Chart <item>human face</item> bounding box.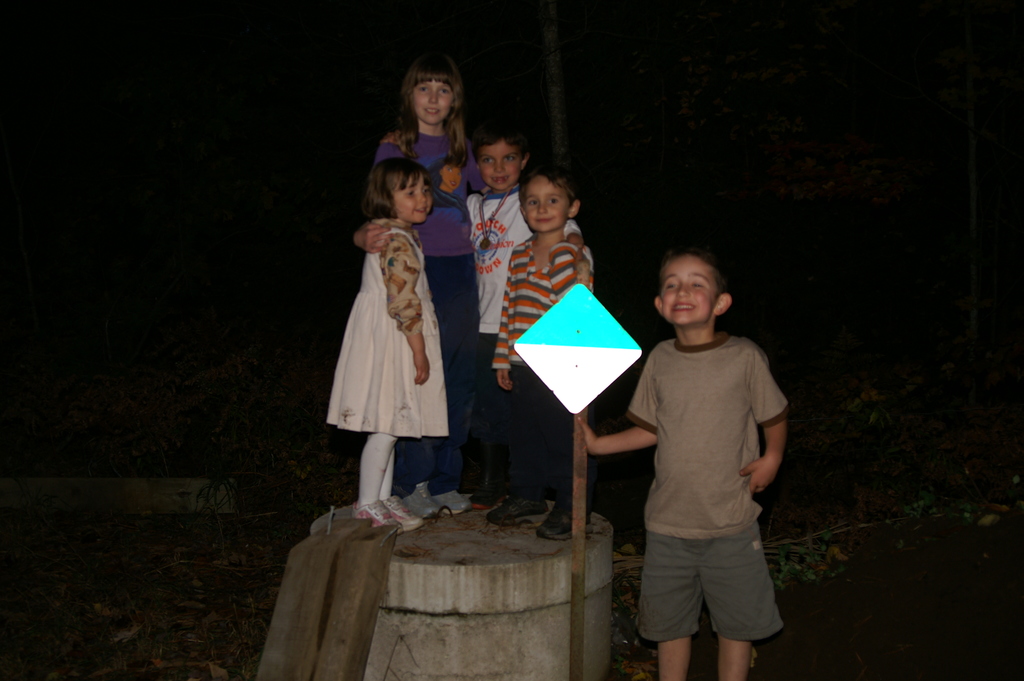
Charted: 388,165,435,229.
